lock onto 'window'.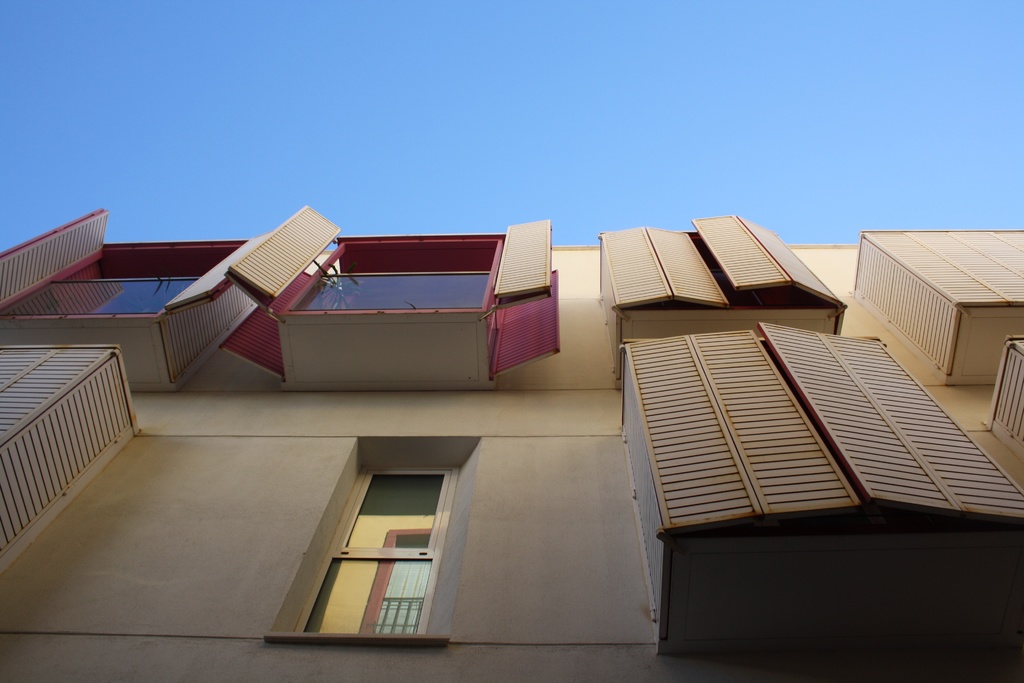
Locked: (left=292, top=468, right=456, bottom=635).
